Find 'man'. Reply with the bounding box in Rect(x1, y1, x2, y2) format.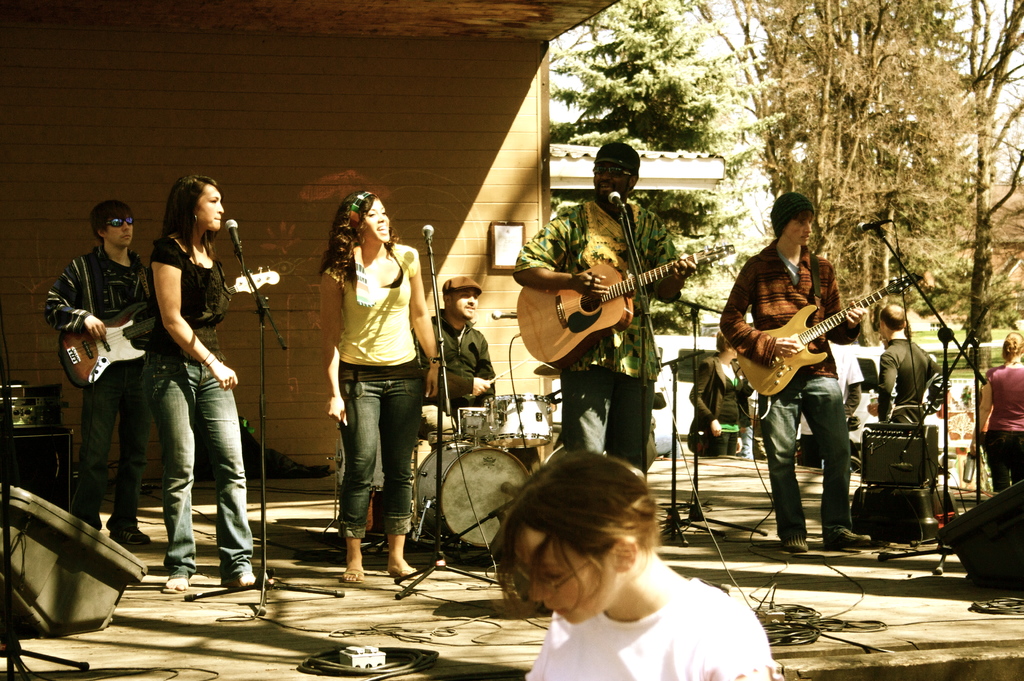
Rect(412, 276, 505, 465).
